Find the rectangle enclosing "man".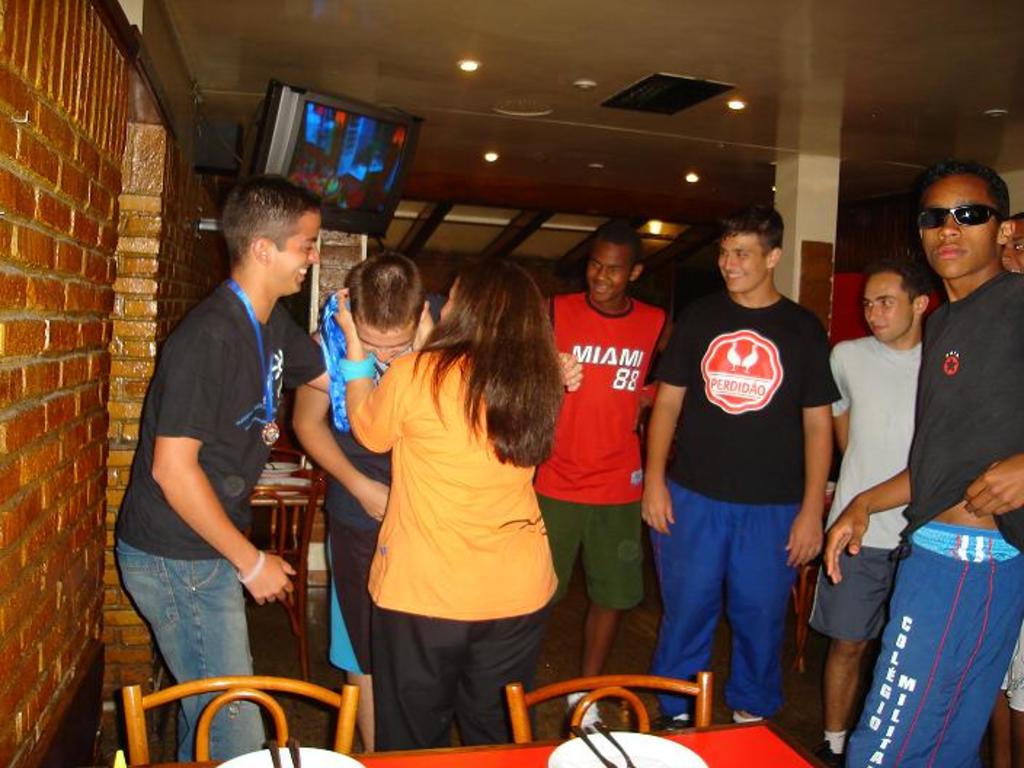
<box>836,262,928,742</box>.
